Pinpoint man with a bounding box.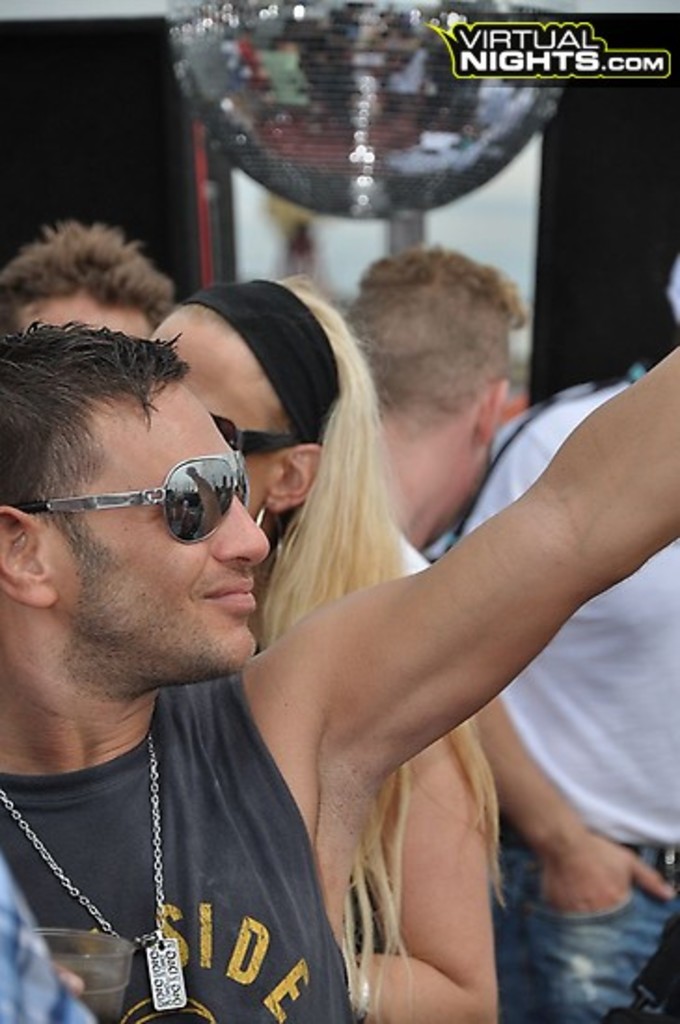
bbox=[455, 266, 678, 1022].
